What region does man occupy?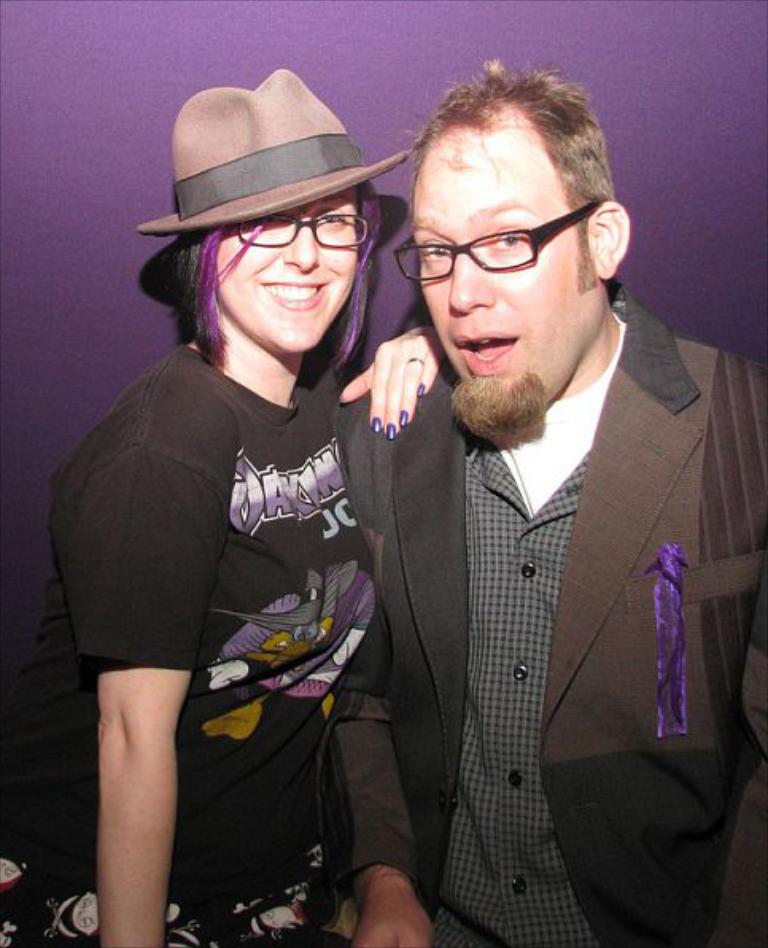
Rect(339, 124, 728, 947).
